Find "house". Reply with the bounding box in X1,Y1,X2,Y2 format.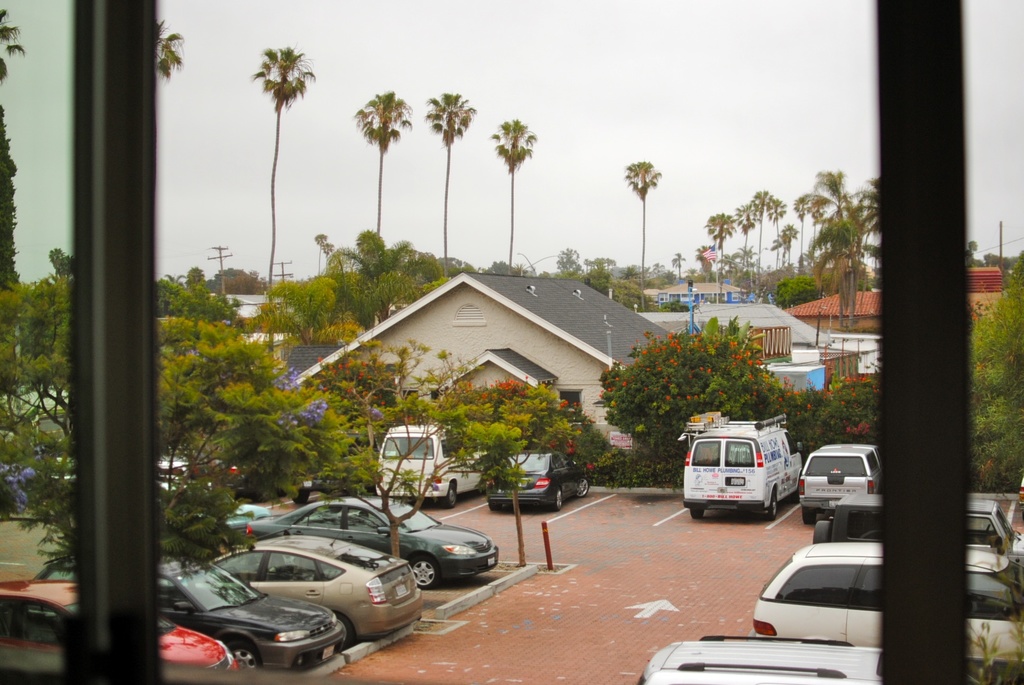
771,287,883,337.
